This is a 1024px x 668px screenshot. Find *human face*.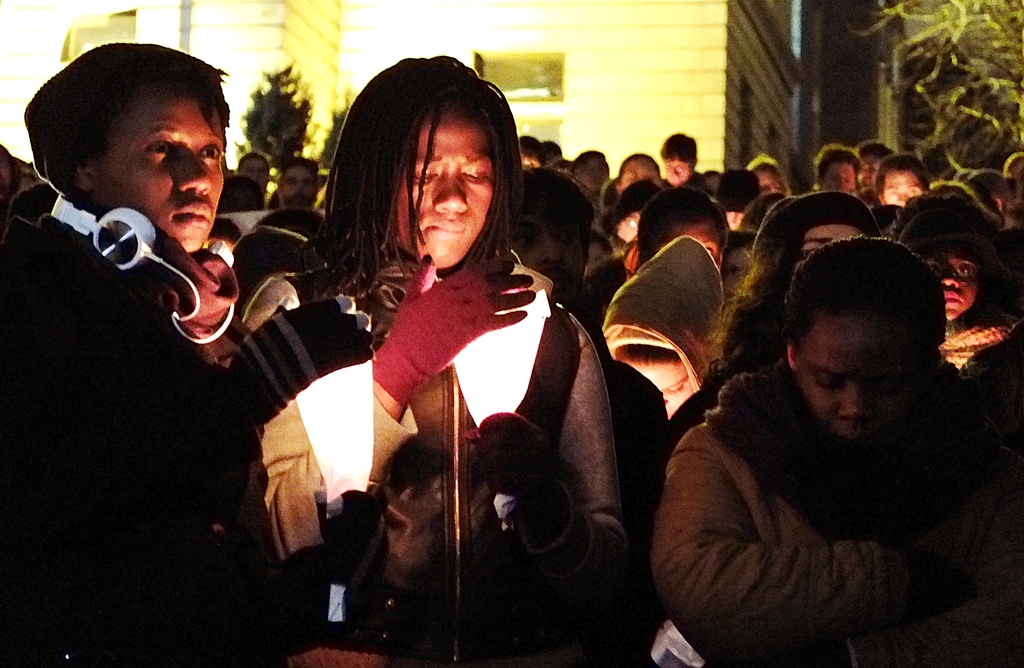
Bounding box: 625:355:698:417.
